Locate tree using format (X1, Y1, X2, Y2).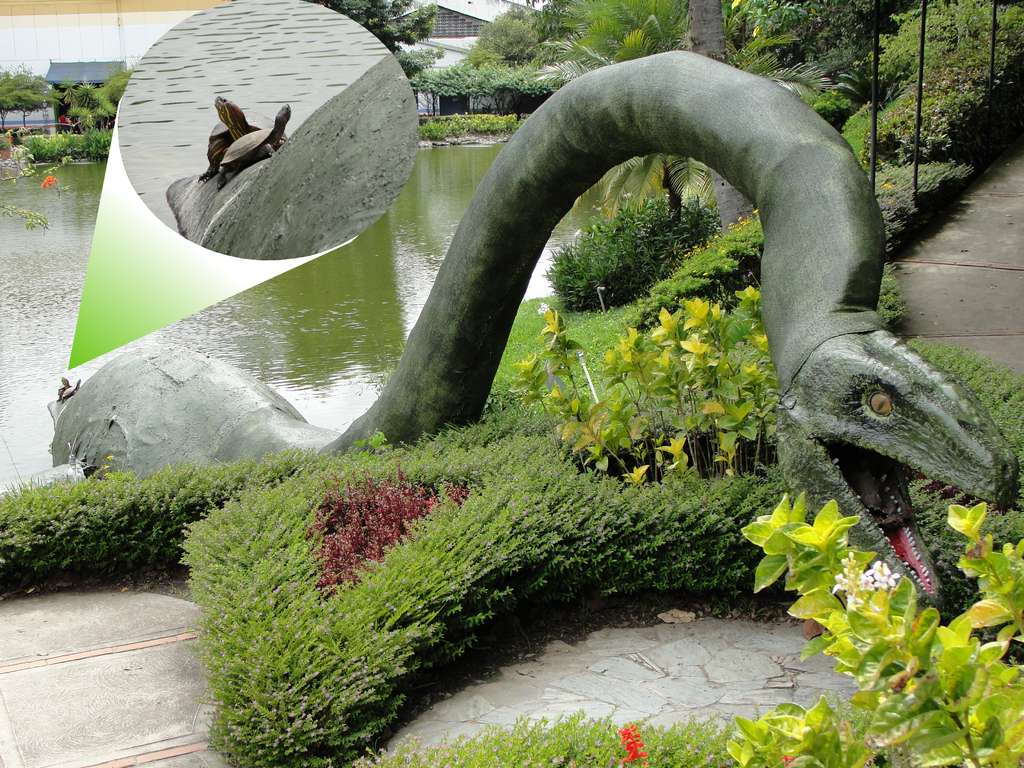
(715, 24, 851, 111).
